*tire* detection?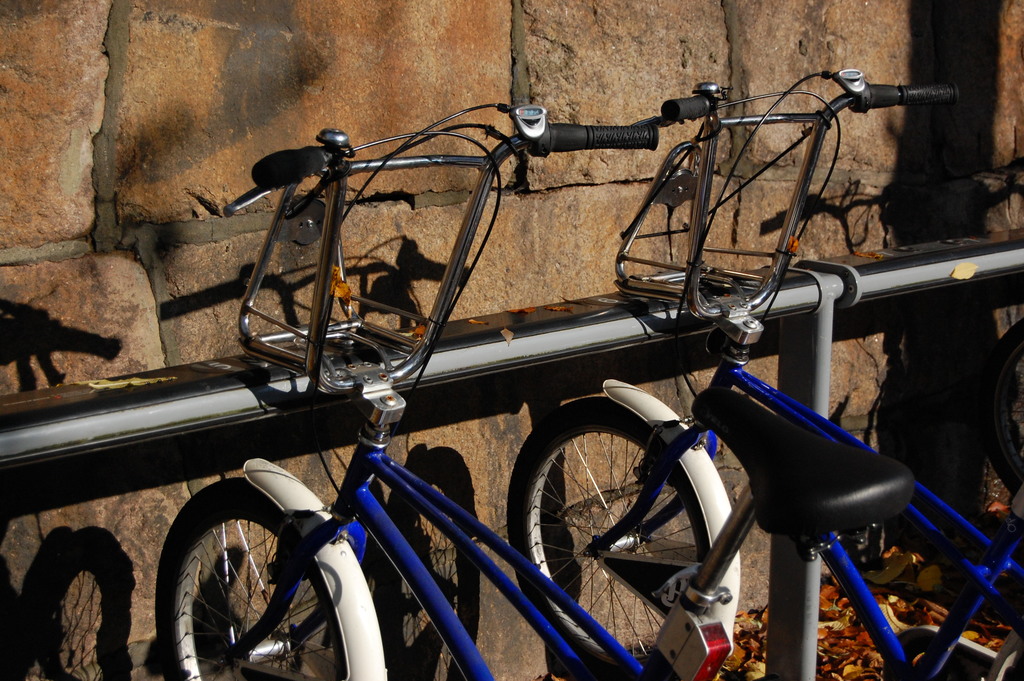
159,501,337,671
